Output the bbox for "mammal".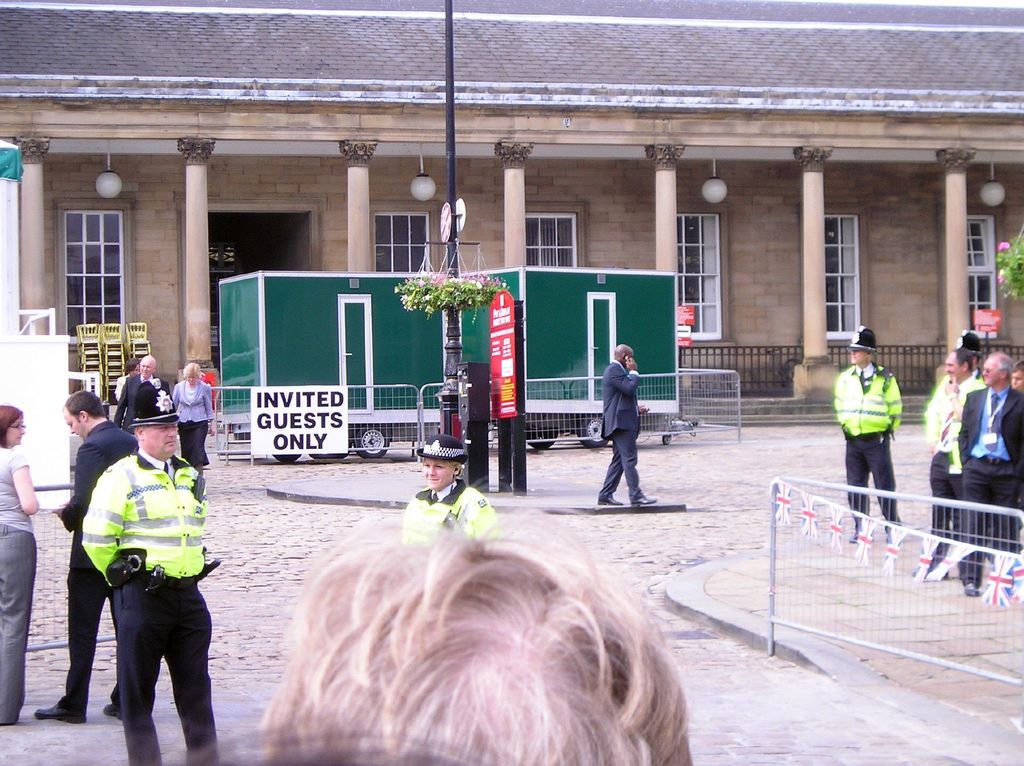
(left=832, top=325, right=900, bottom=544).
